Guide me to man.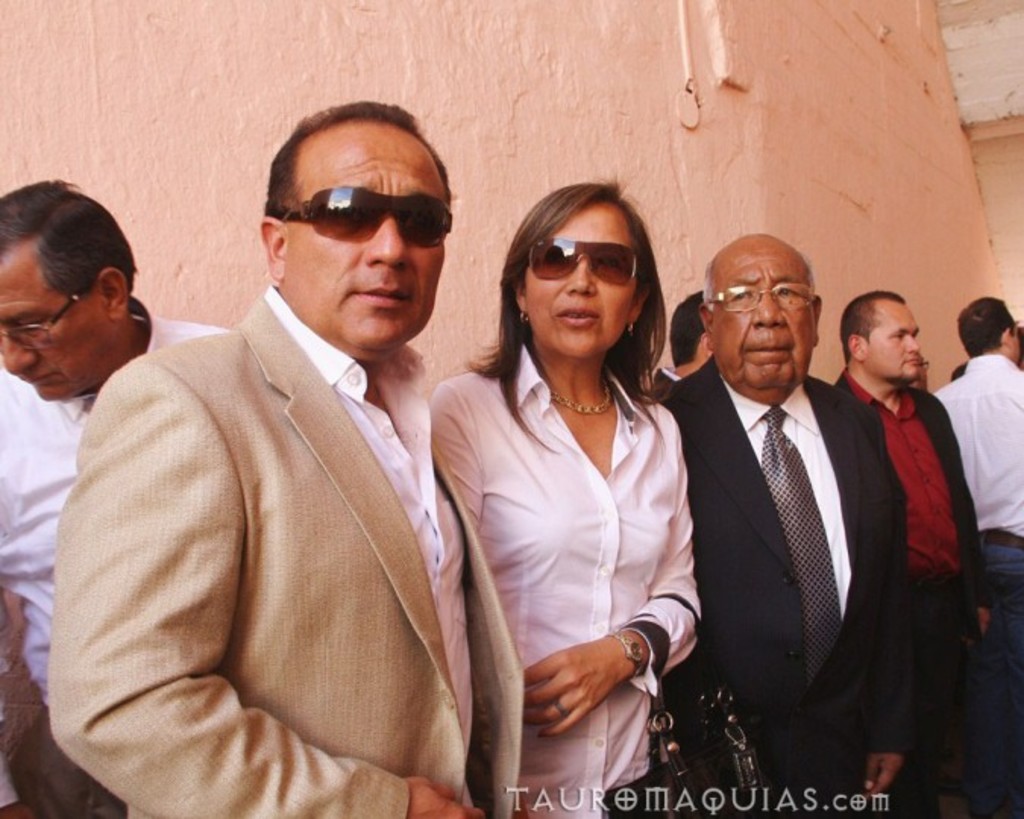
Guidance: 833 293 989 817.
